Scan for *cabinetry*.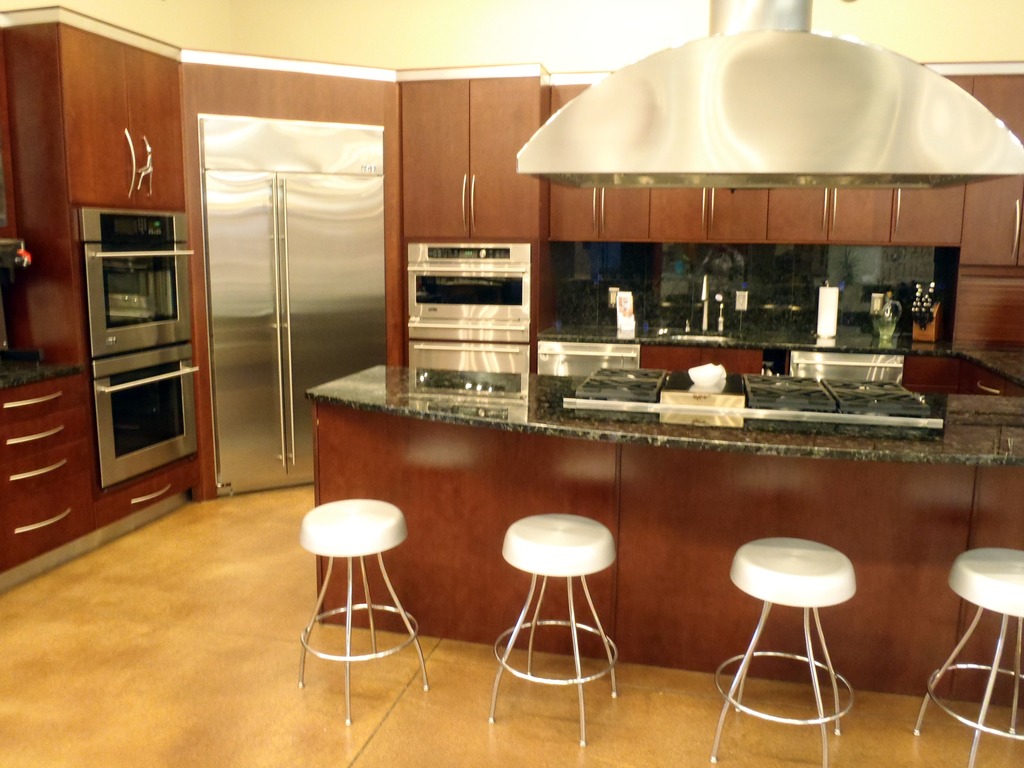
Scan result: <bbox>932, 71, 1023, 352</bbox>.
